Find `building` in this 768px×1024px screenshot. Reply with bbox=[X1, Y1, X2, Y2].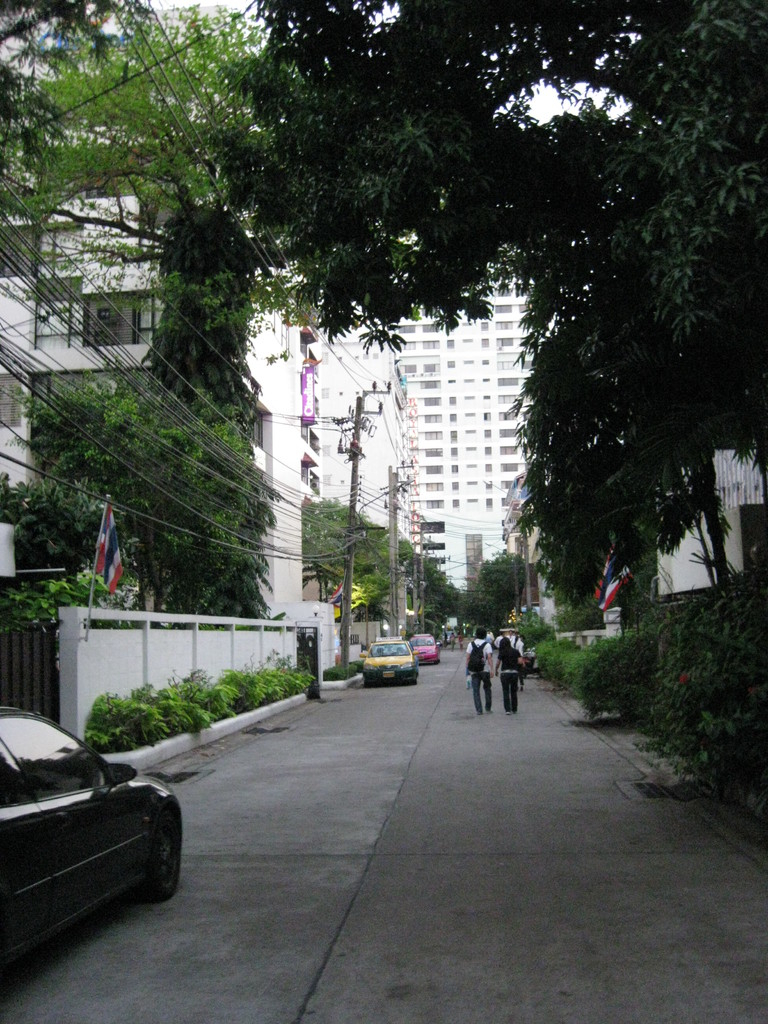
bbox=[0, 0, 319, 678].
